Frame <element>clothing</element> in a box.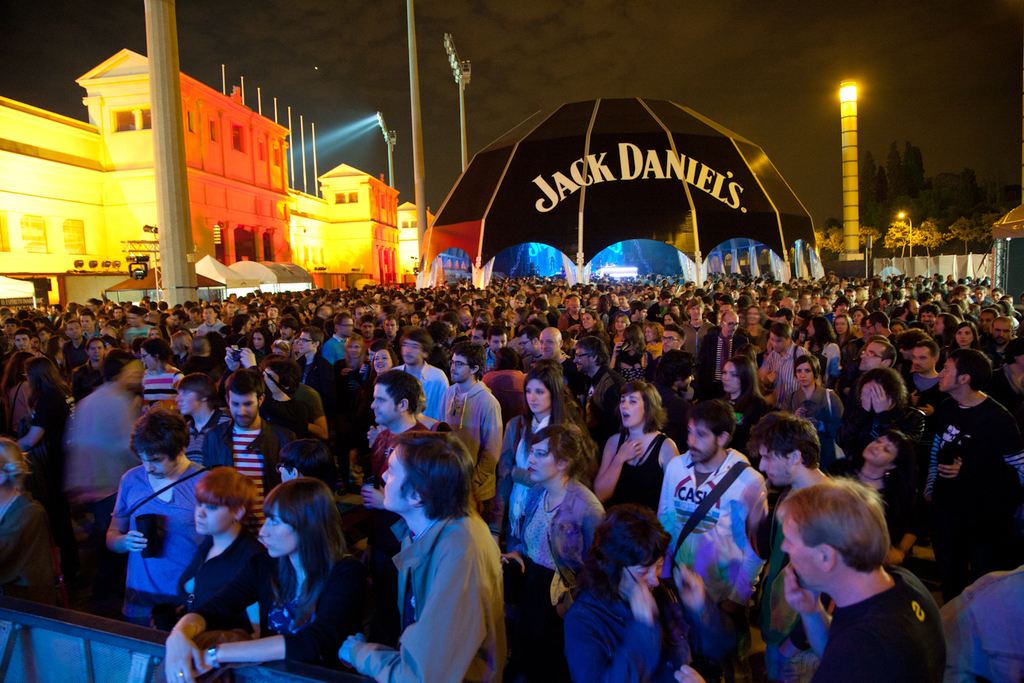
601,435,649,510.
